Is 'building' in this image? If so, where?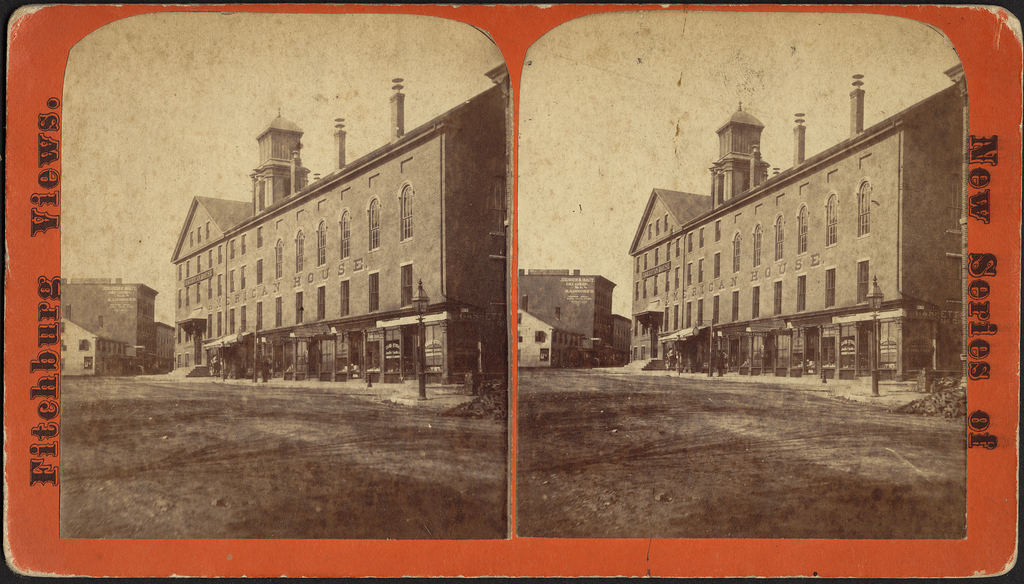
Yes, at <bbox>518, 273, 618, 362</bbox>.
